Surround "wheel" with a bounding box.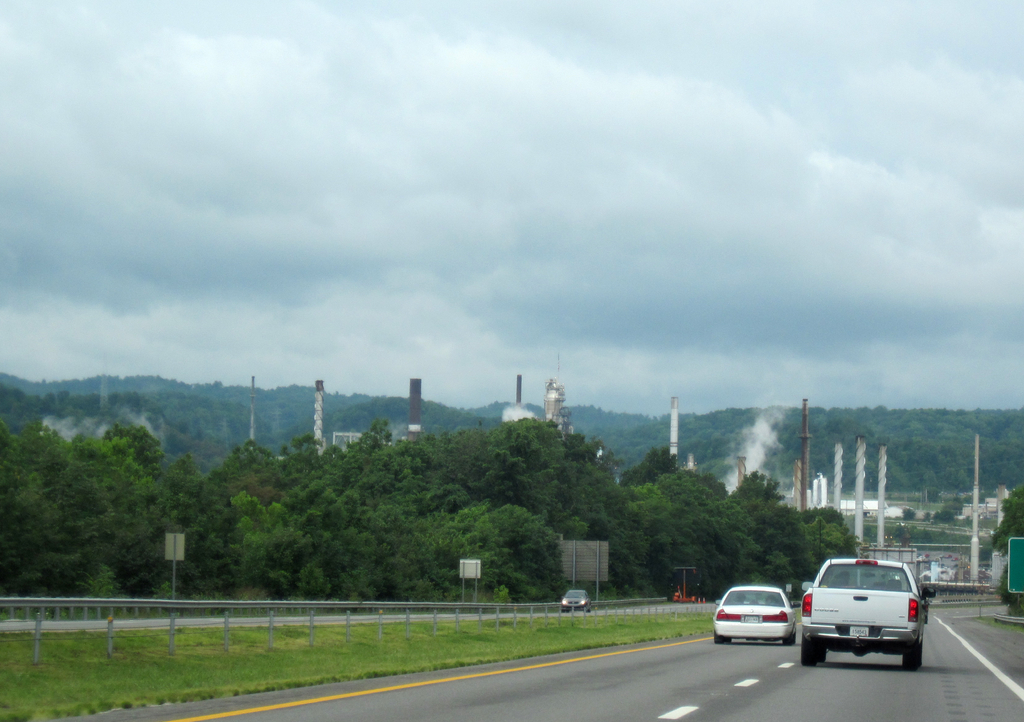
rect(782, 634, 792, 644).
